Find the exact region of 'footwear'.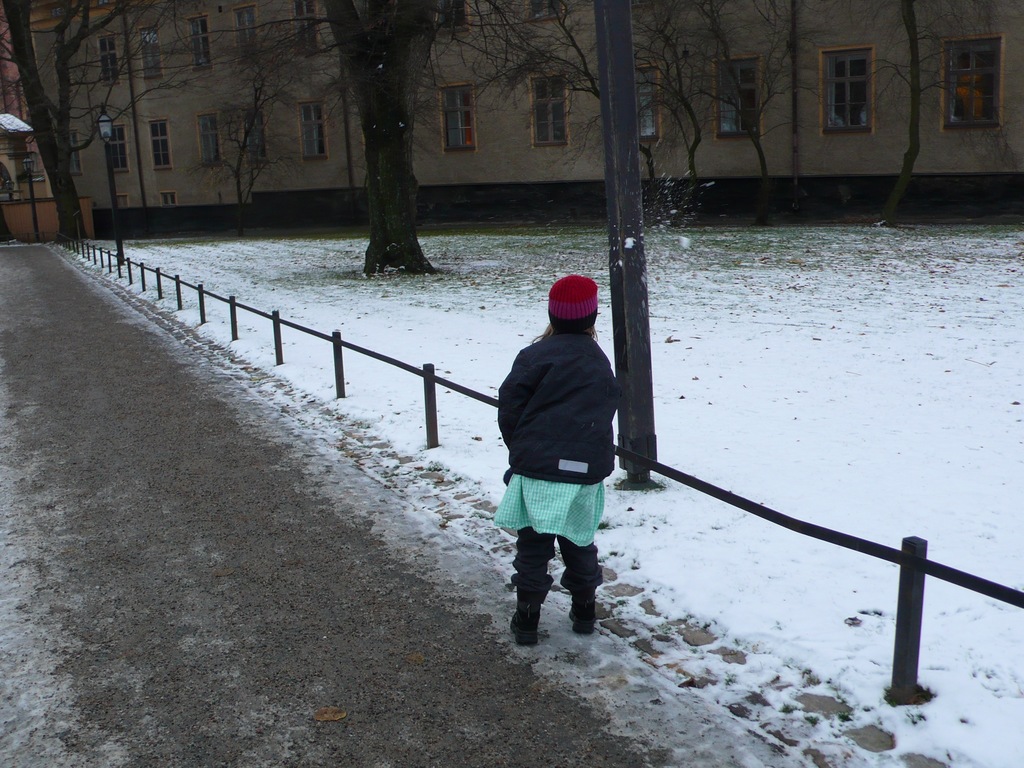
Exact region: crop(507, 582, 536, 643).
